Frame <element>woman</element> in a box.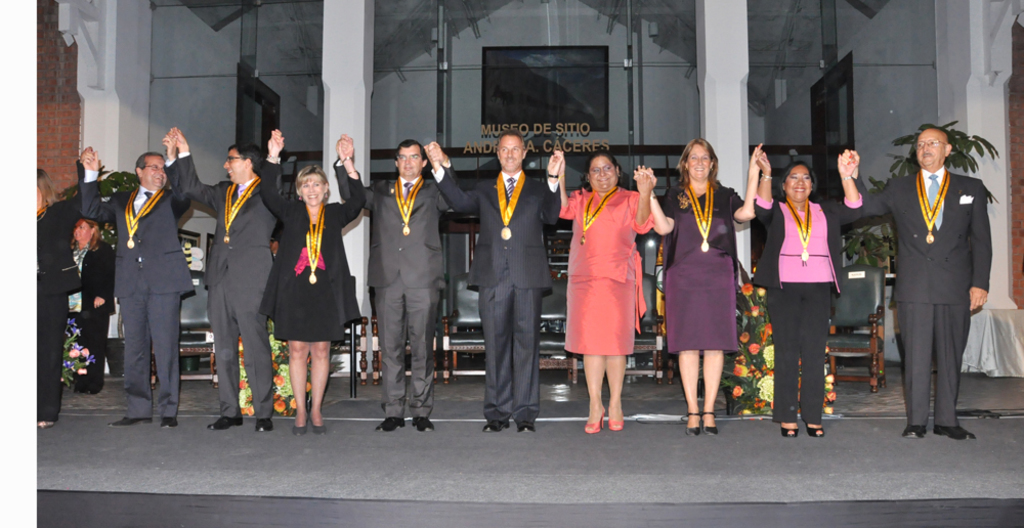
l=71, t=216, r=115, b=396.
